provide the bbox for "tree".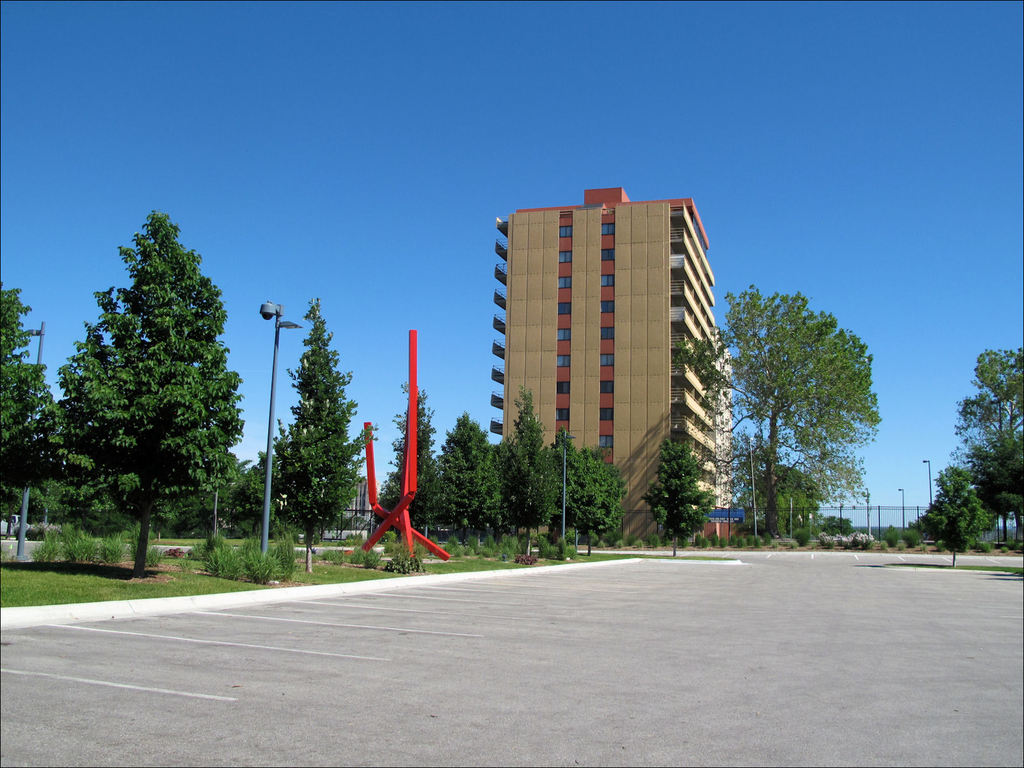
x1=262 y1=297 x2=372 y2=580.
